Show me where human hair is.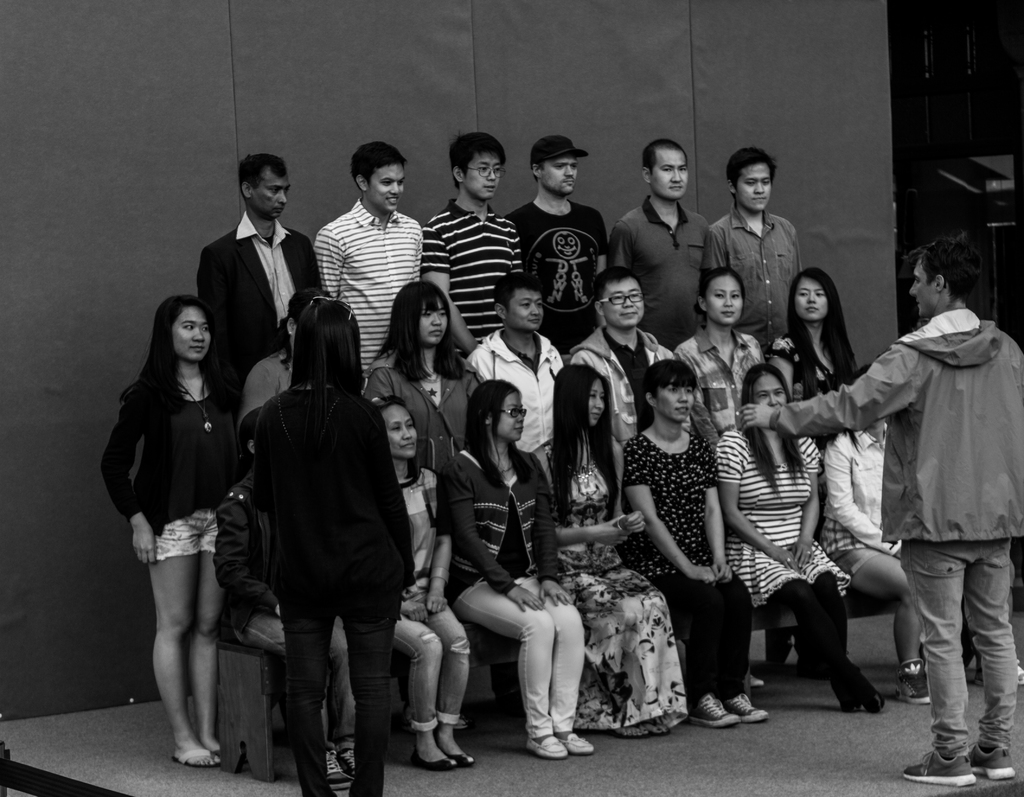
human hair is at 726 147 778 188.
